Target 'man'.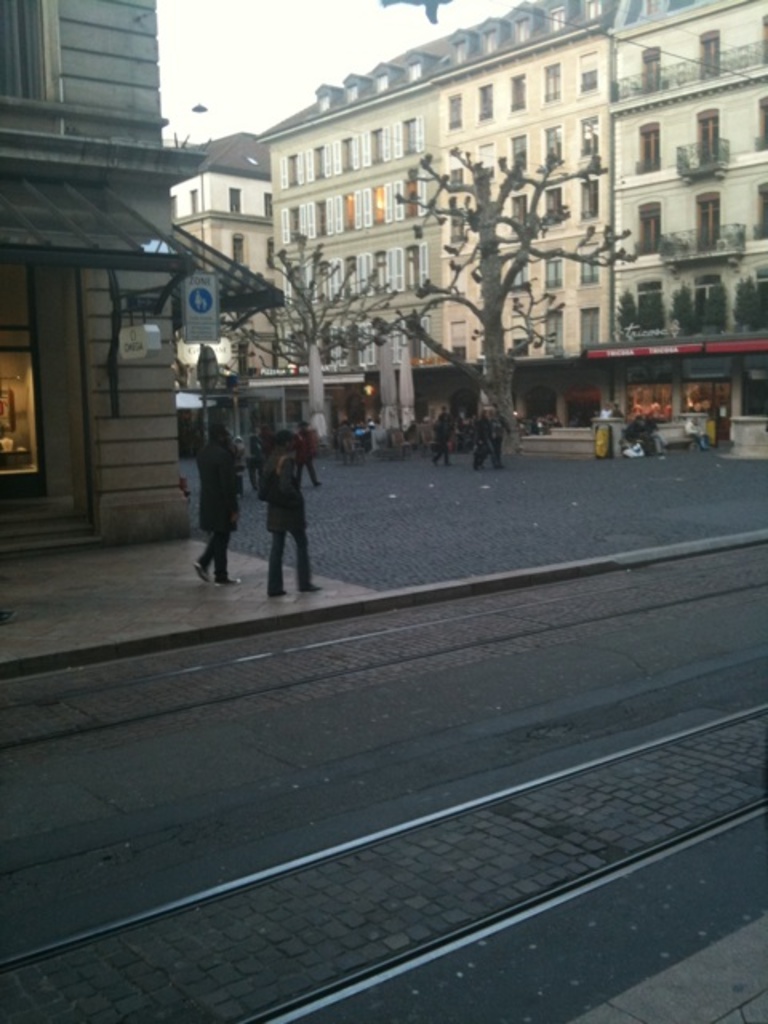
Target region: <region>258, 422, 326, 590</region>.
